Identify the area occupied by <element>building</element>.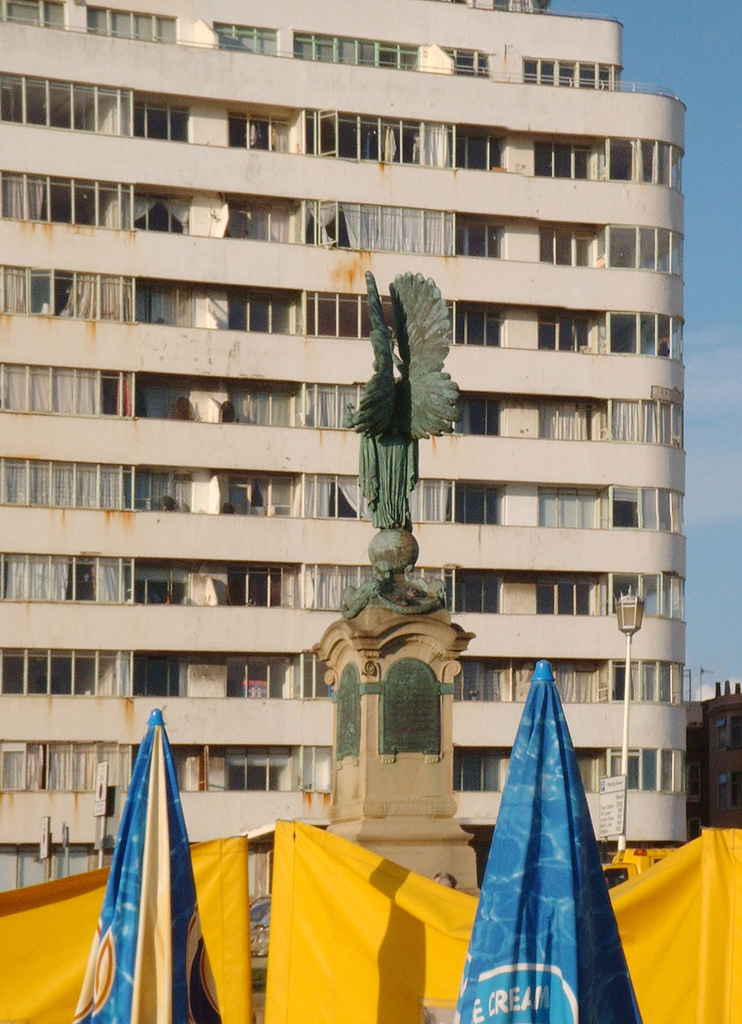
Area: bbox=[698, 681, 741, 835].
